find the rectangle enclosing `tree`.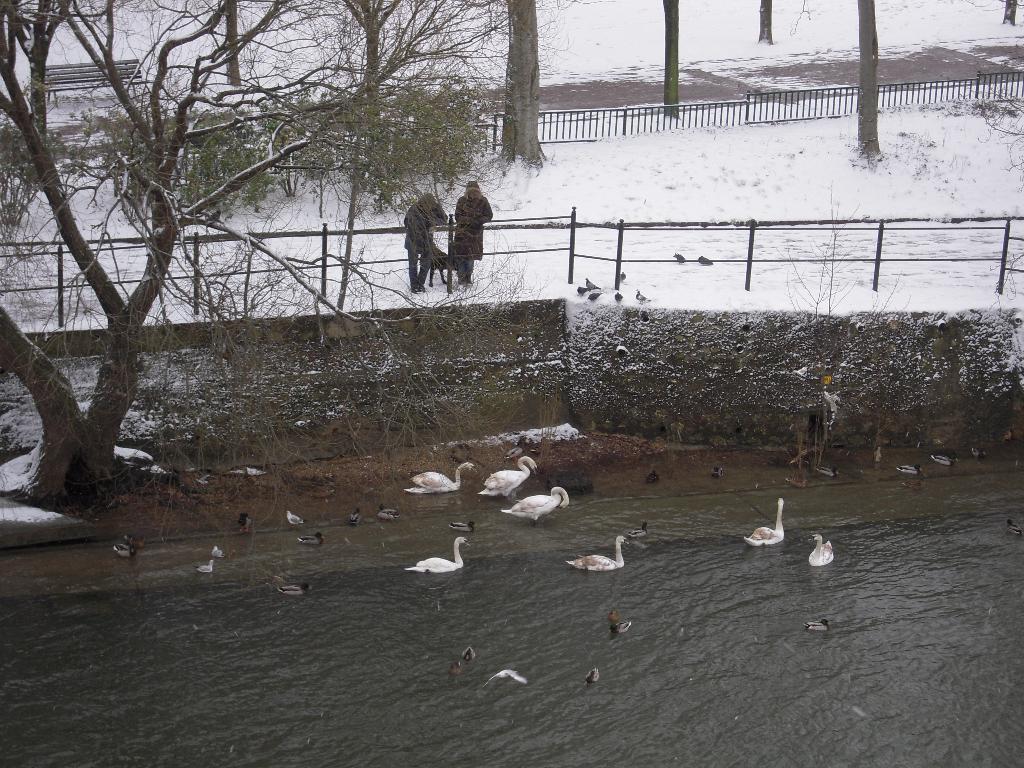
[79, 106, 290, 229].
